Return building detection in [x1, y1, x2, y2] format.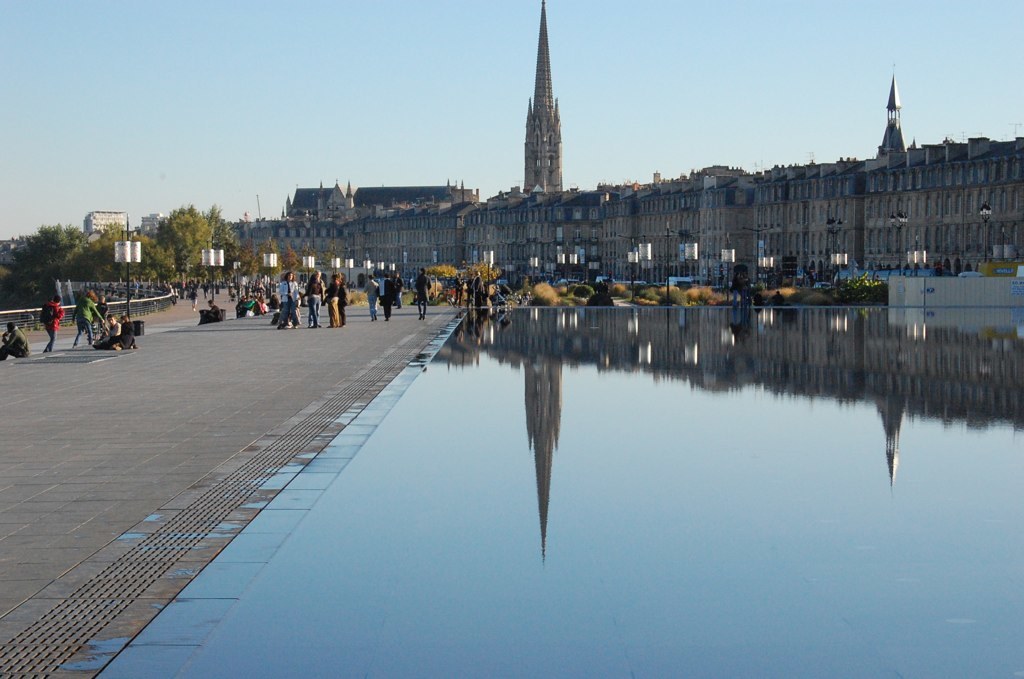
[462, 0, 861, 286].
